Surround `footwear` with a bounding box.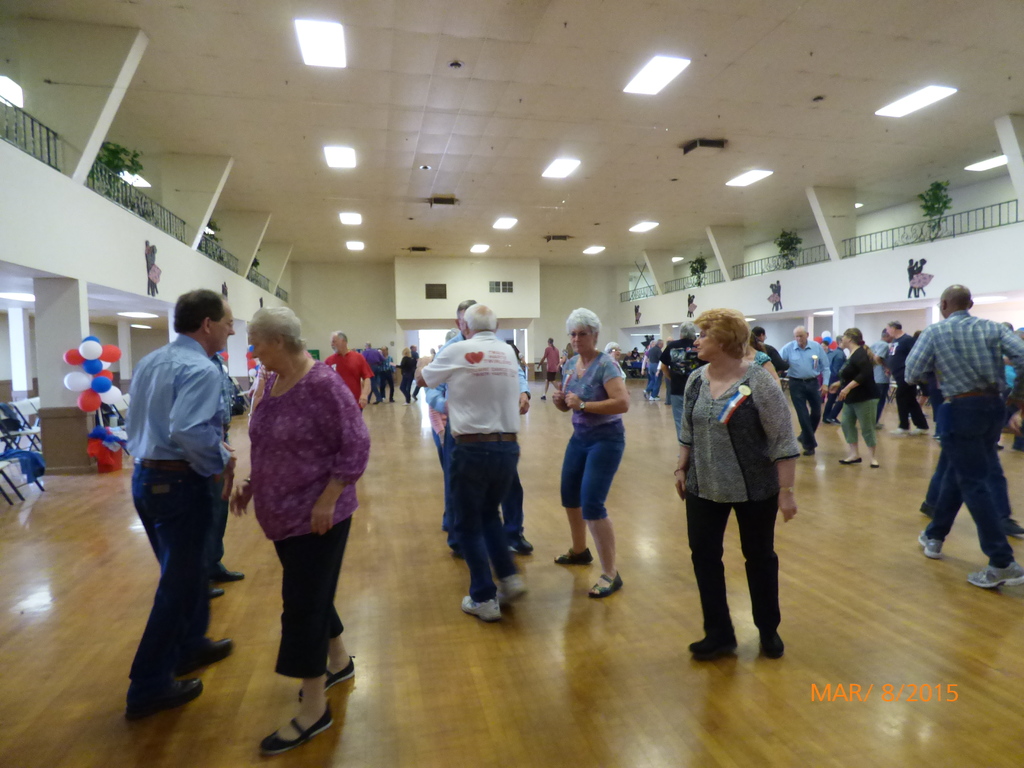
[x1=499, y1=575, x2=537, y2=602].
